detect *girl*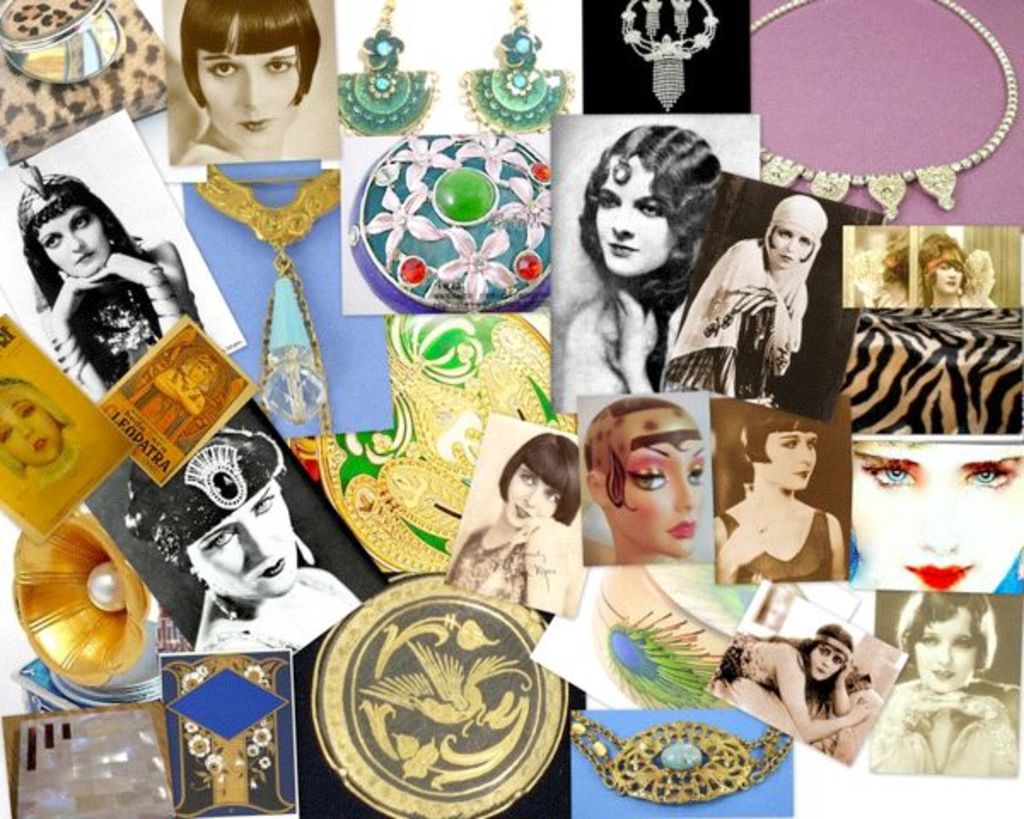
<region>176, 3, 321, 155</region>
